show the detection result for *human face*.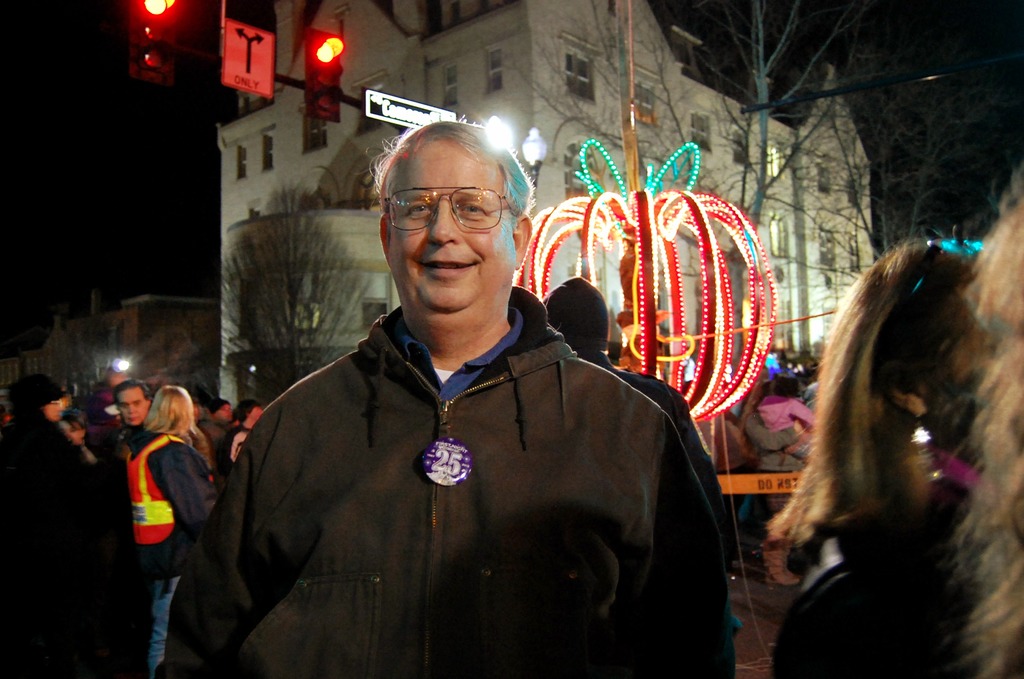
(116, 387, 147, 422).
